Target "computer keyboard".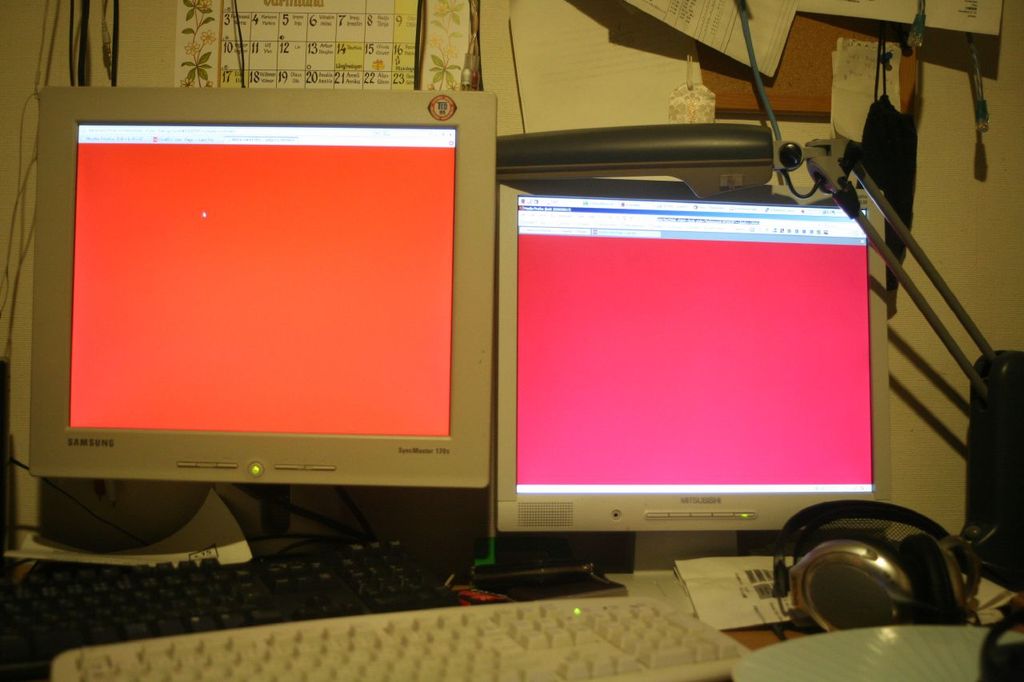
Target region: 48, 591, 752, 681.
